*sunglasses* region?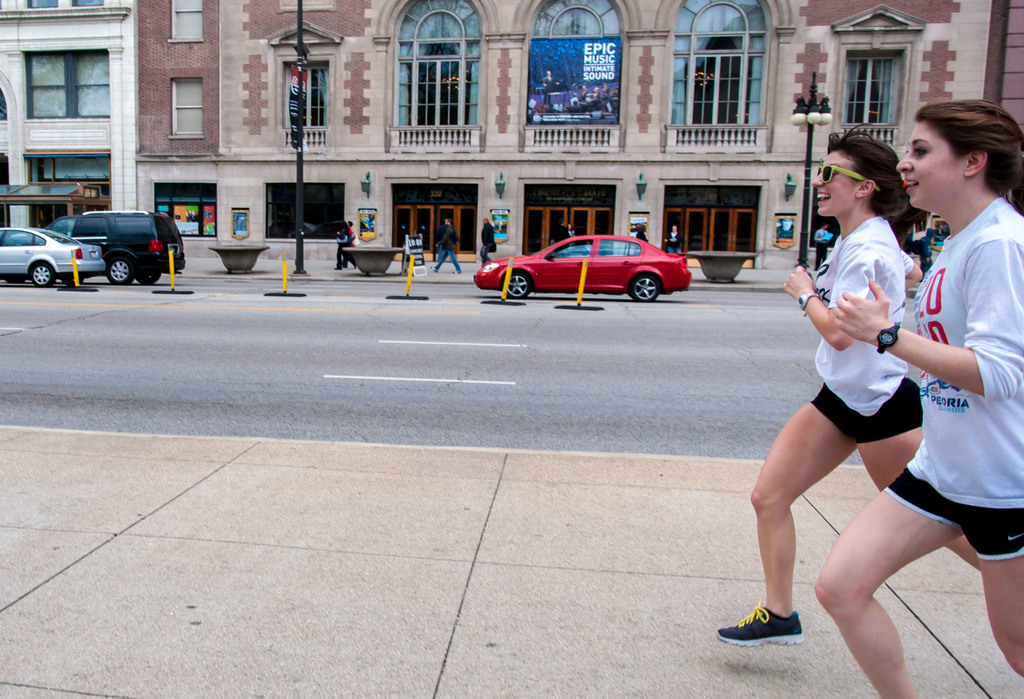
region(817, 165, 881, 189)
